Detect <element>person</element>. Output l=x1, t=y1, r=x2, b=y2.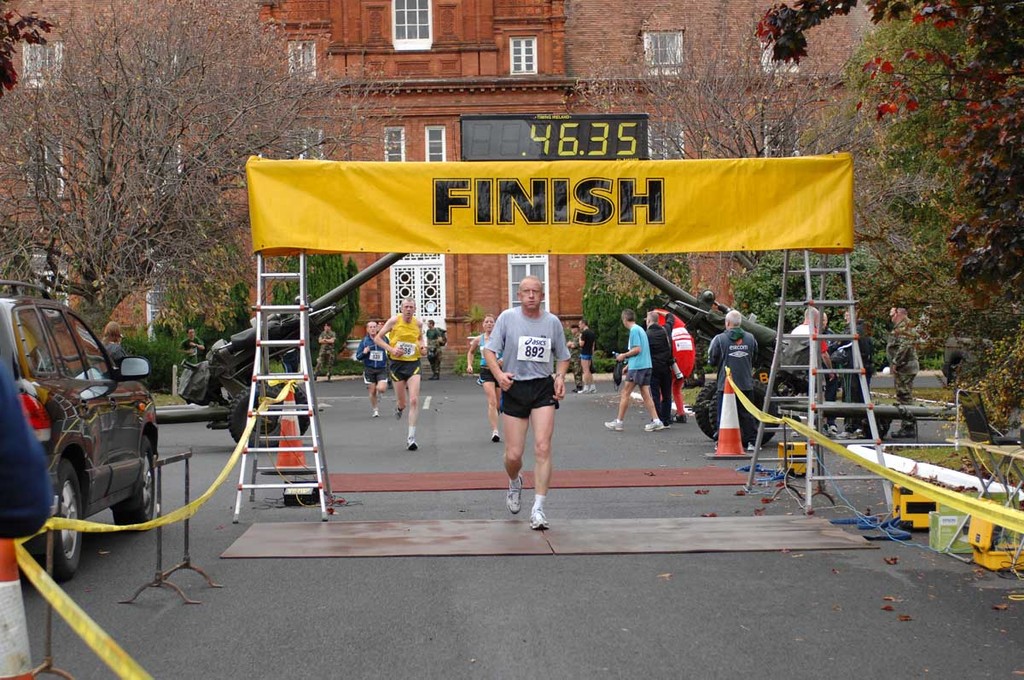
l=757, t=301, r=840, b=445.
